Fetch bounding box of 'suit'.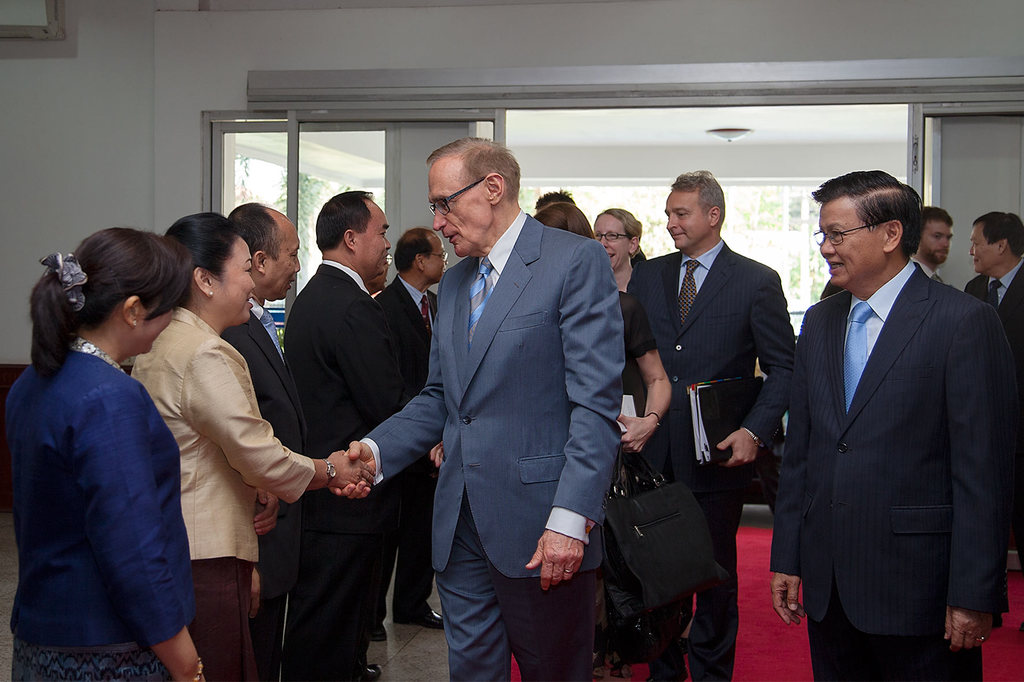
Bbox: (283,258,414,681).
